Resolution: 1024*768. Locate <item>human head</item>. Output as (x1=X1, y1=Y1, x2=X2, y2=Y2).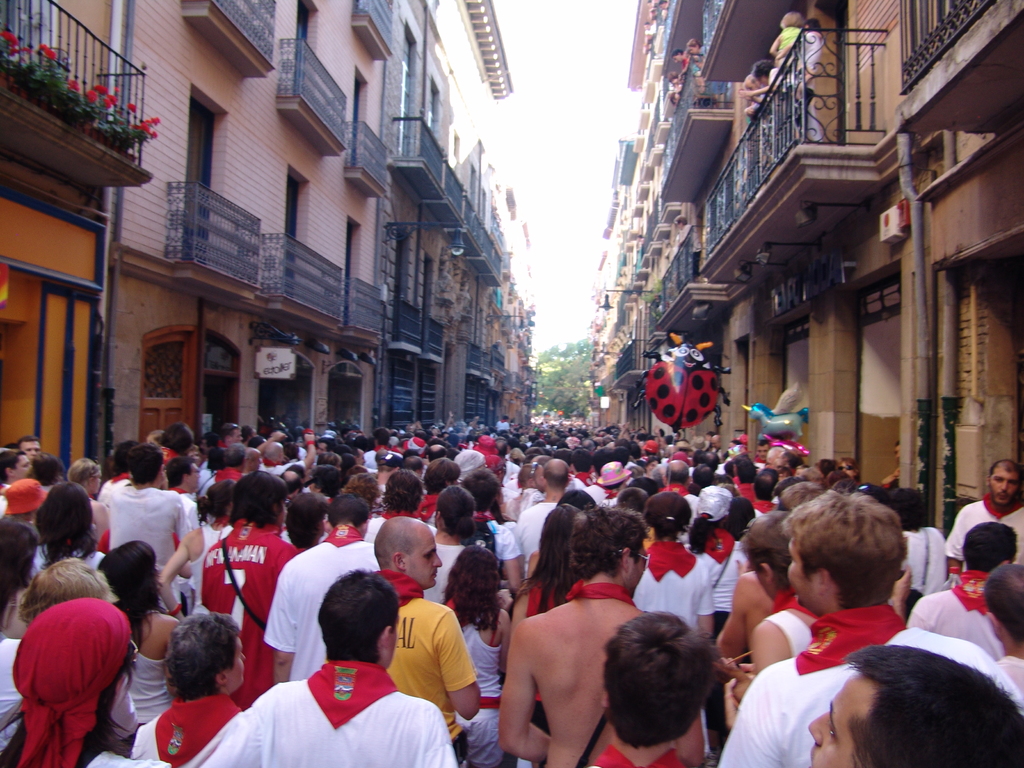
(x1=803, y1=17, x2=819, y2=31).
